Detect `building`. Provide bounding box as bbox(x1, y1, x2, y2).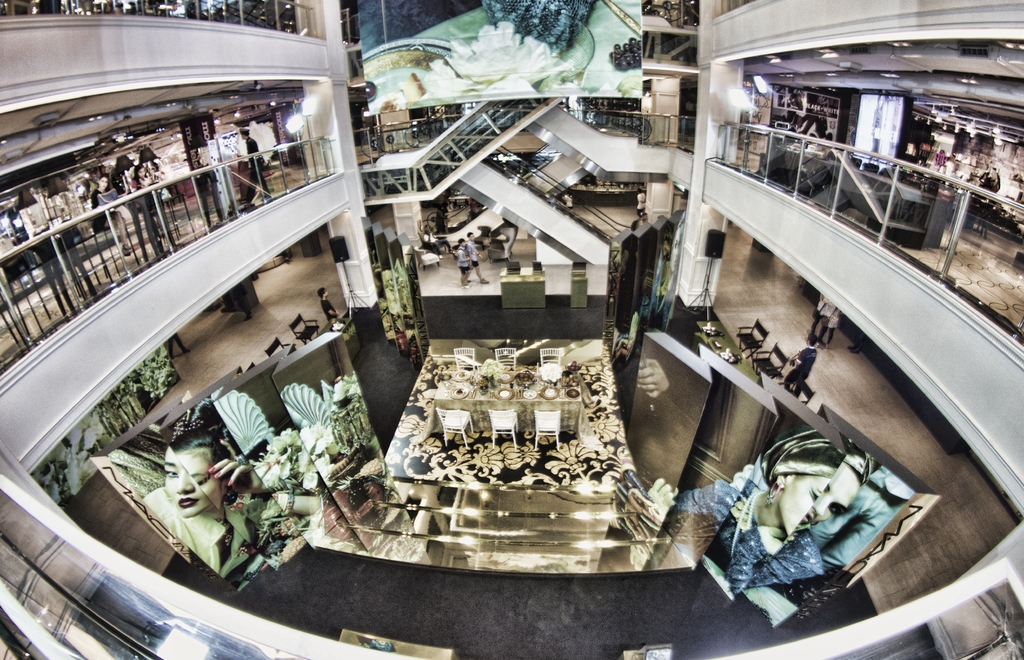
bbox(0, 0, 1023, 659).
